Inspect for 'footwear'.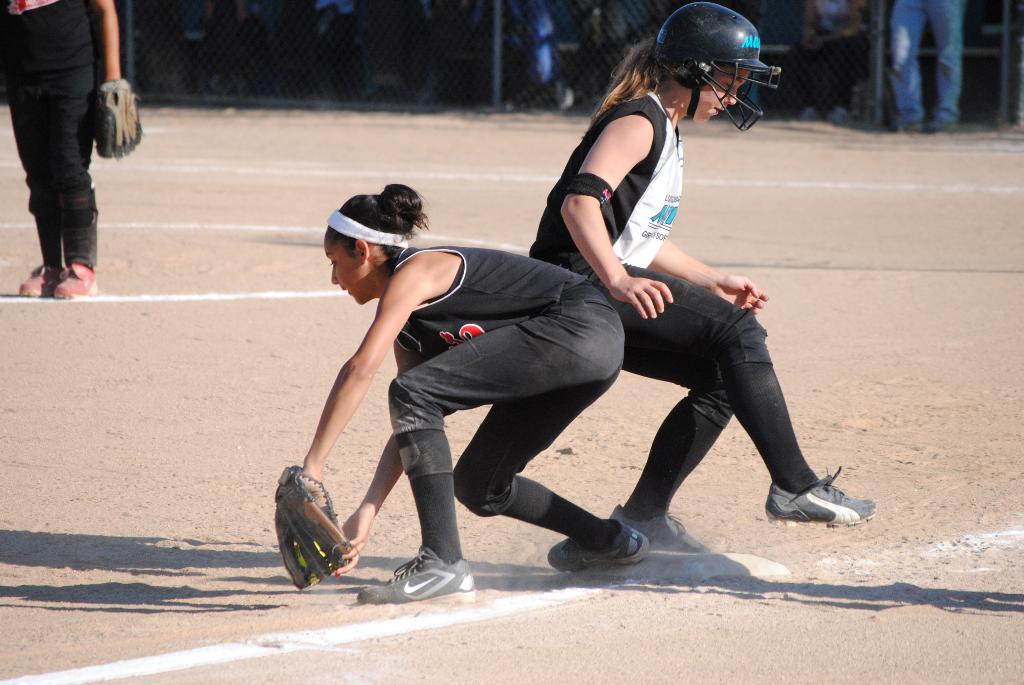
Inspection: 546,517,647,579.
